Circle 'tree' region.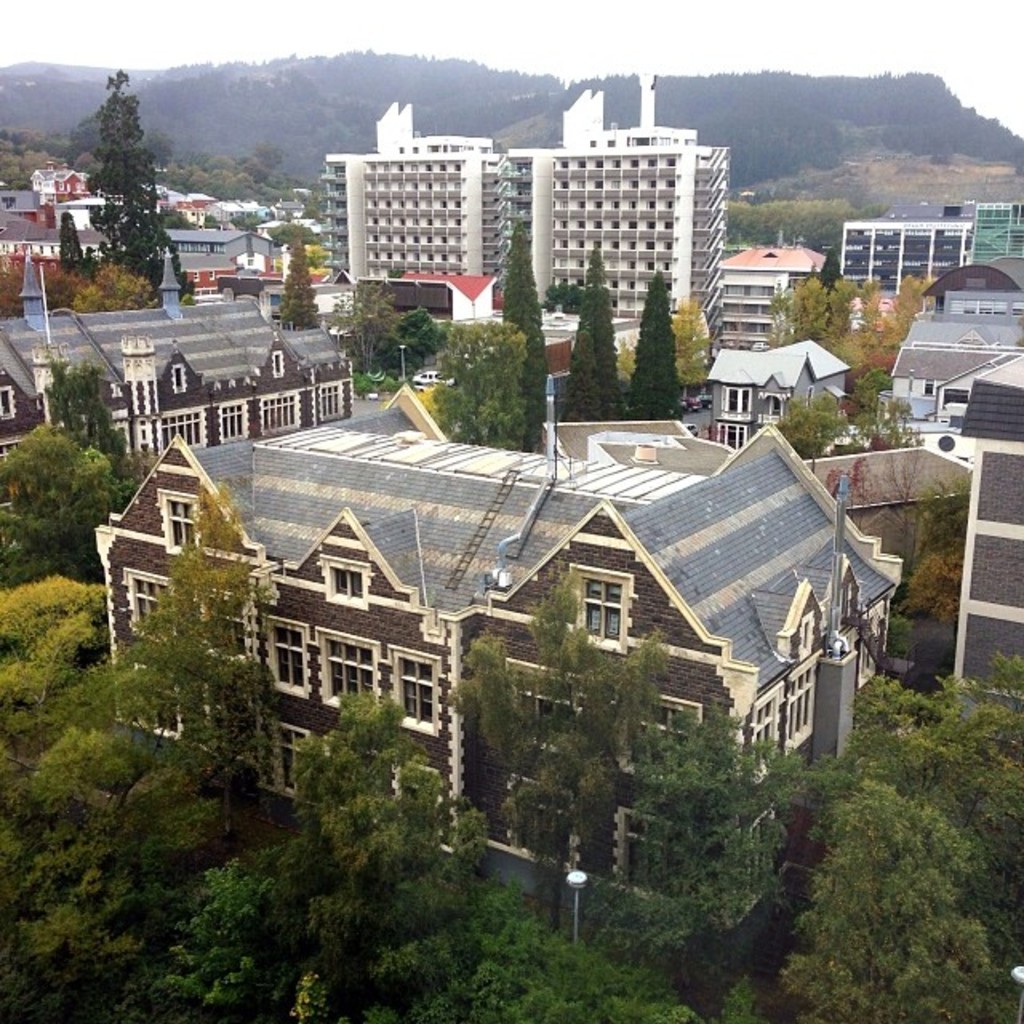
Region: BBox(53, 70, 152, 269).
